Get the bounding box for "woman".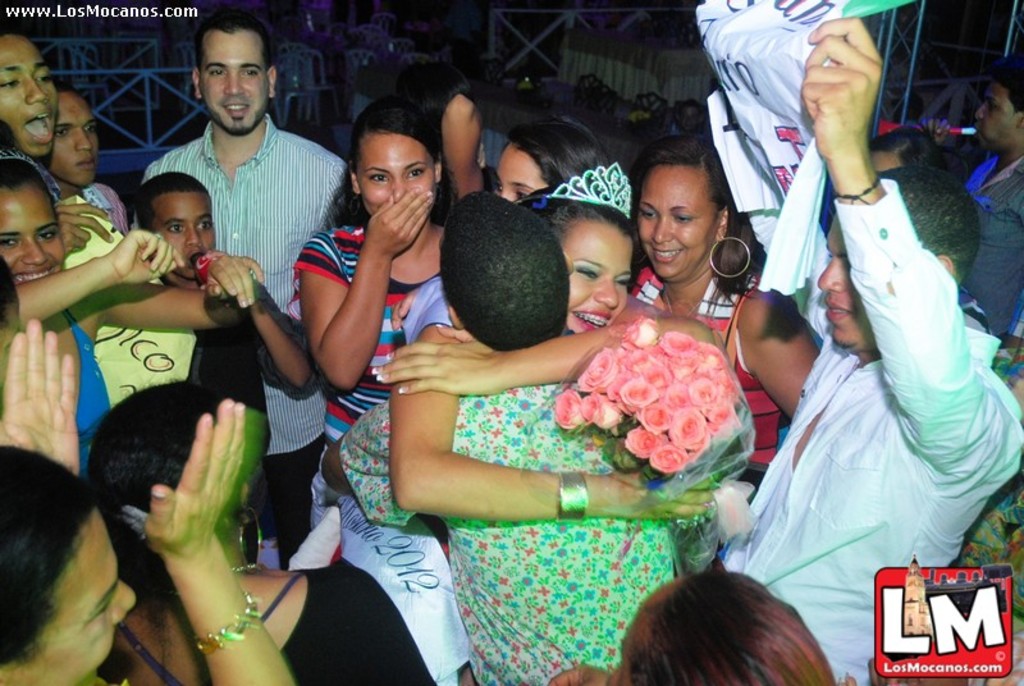
<bbox>287, 93, 460, 527</bbox>.
